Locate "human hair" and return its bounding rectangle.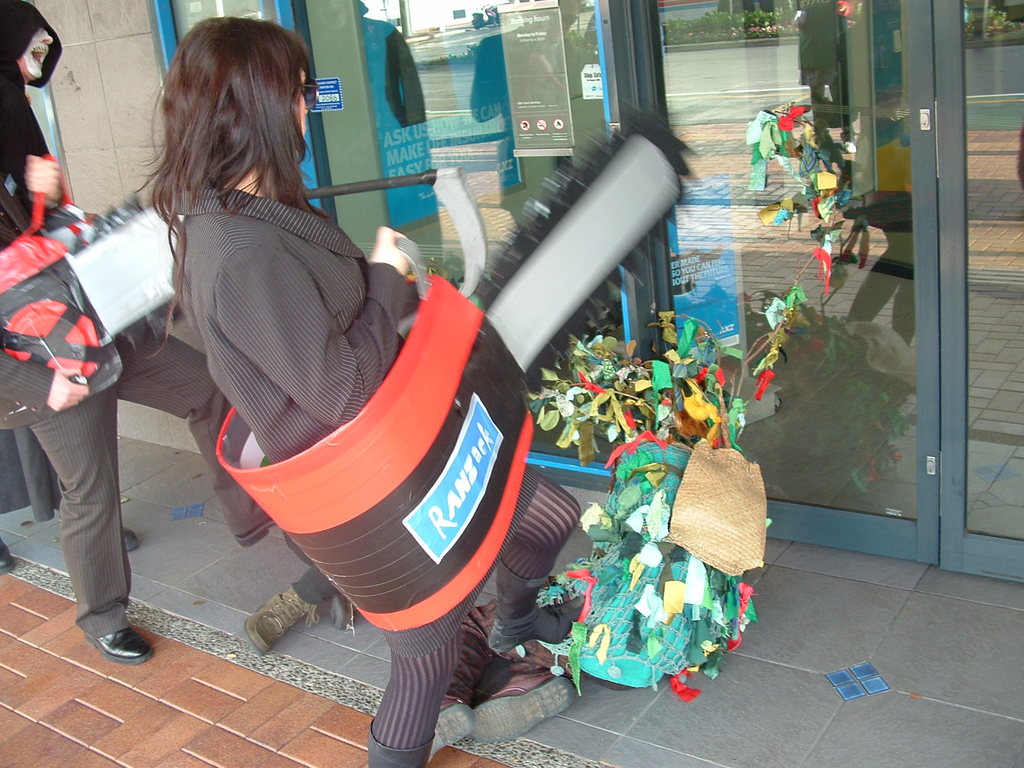
138, 22, 307, 239.
